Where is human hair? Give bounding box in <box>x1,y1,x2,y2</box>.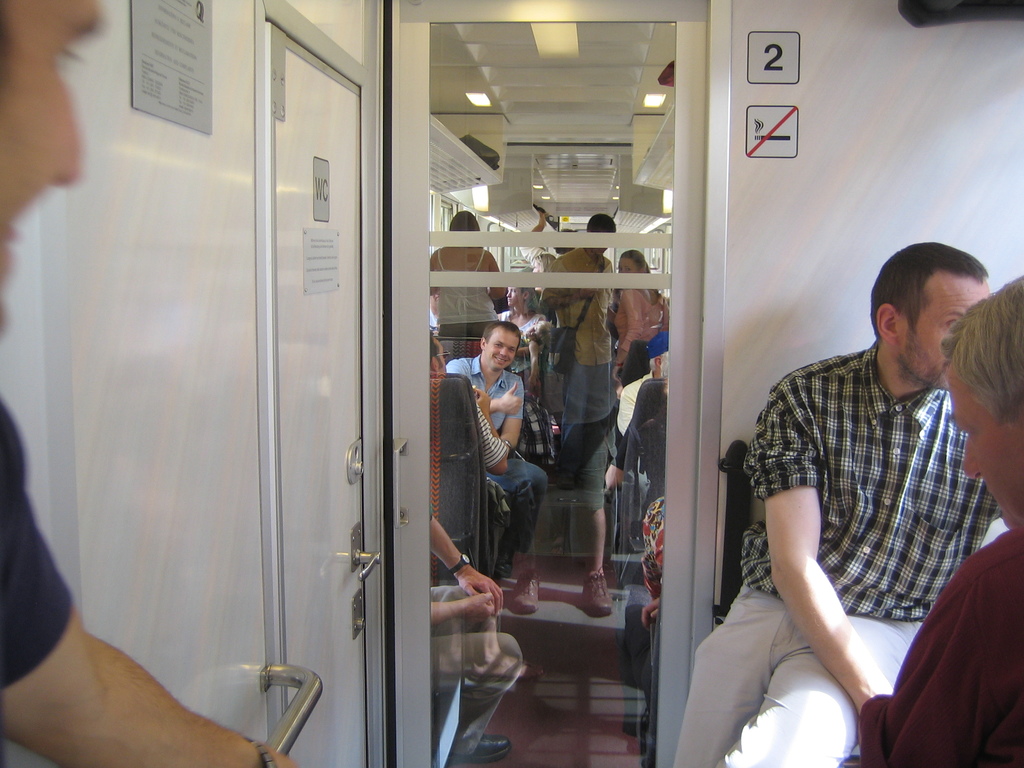
<box>476,319,515,355</box>.
